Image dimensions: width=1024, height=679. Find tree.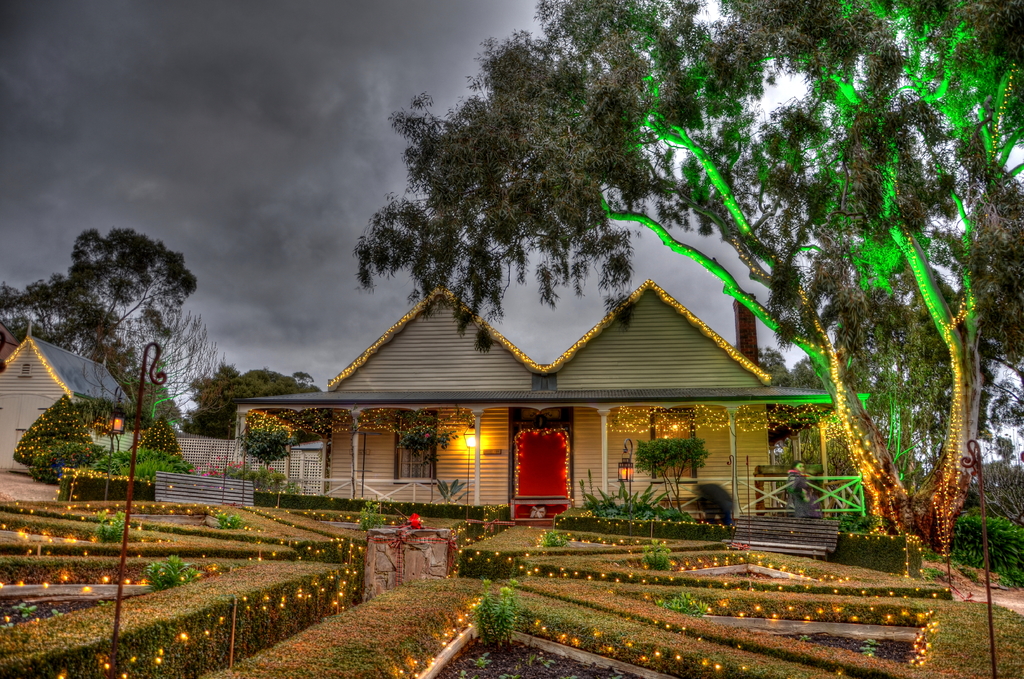
locate(115, 288, 241, 423).
